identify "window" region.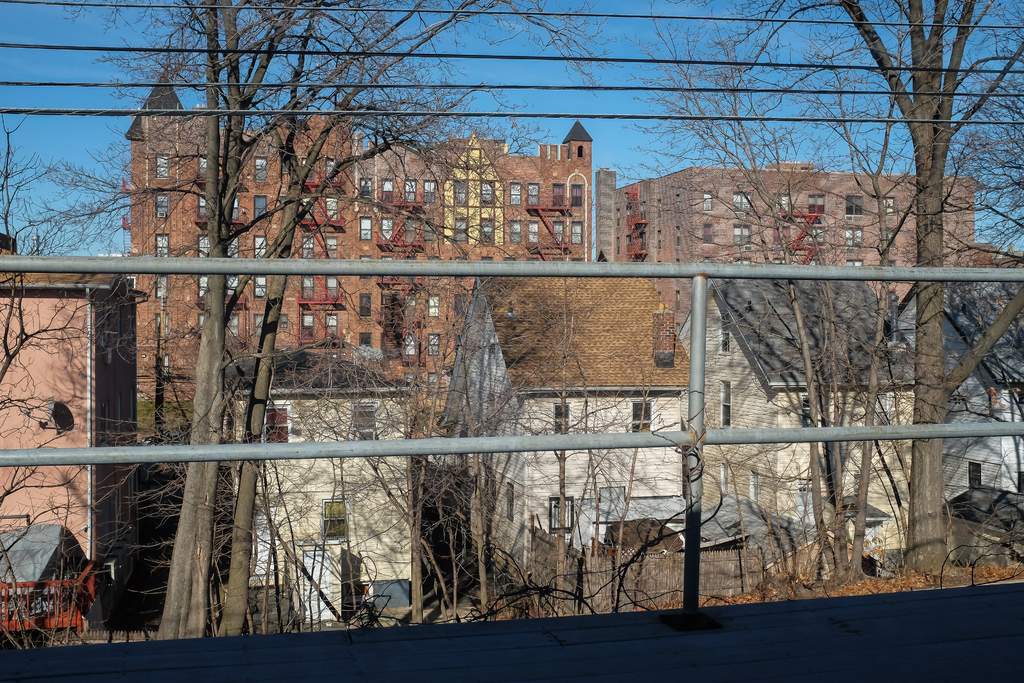
Region: l=525, t=185, r=540, b=209.
